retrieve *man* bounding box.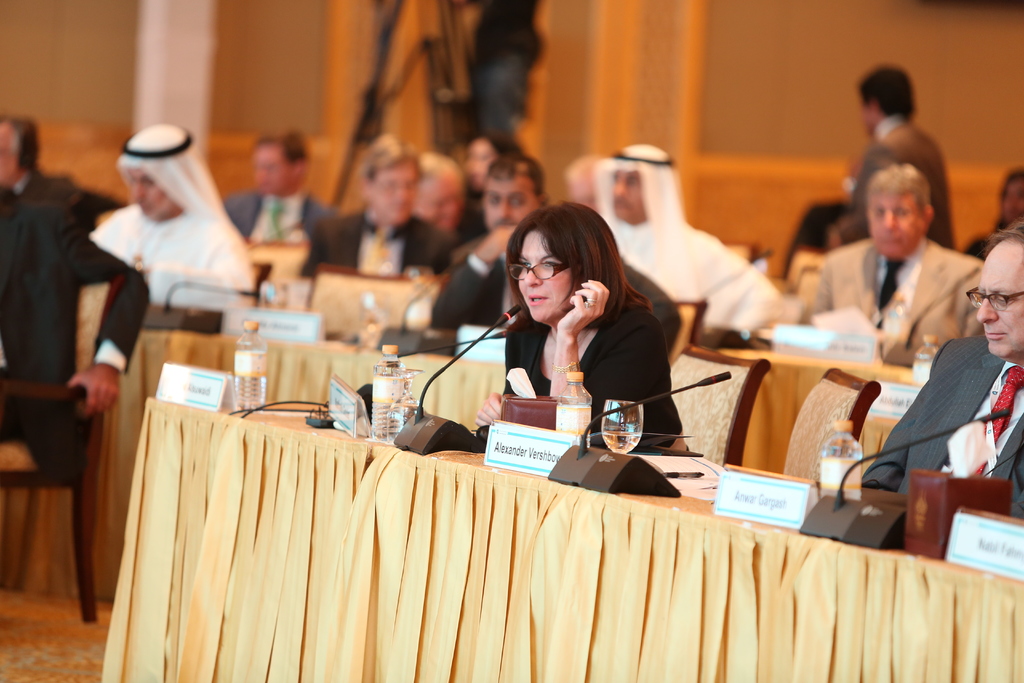
Bounding box: region(0, 106, 154, 480).
